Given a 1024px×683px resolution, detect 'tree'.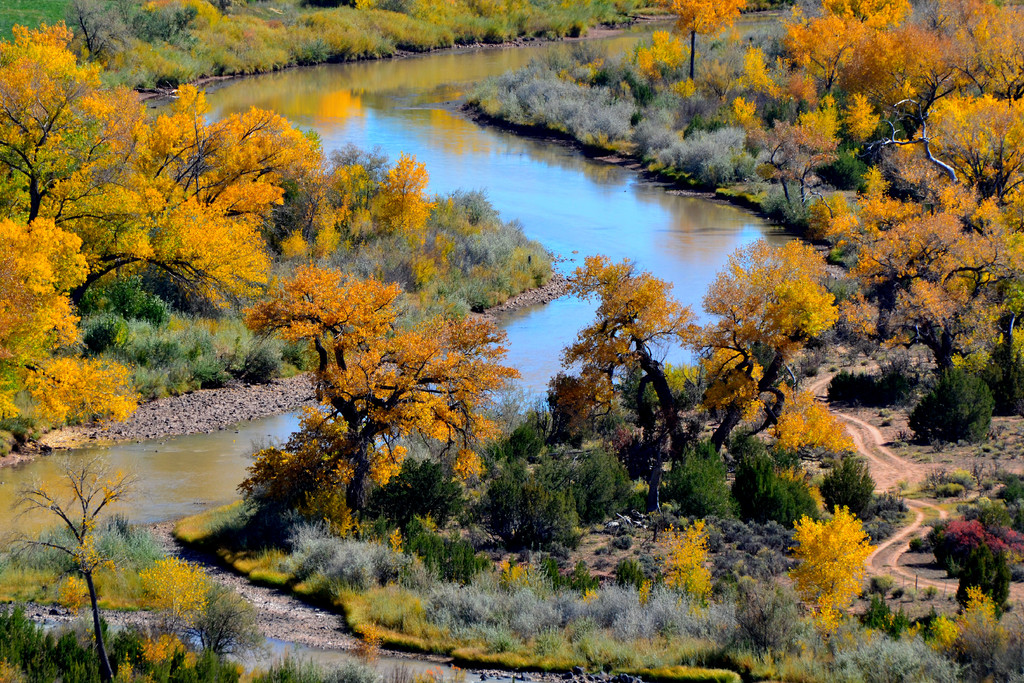
[235,235,518,571].
